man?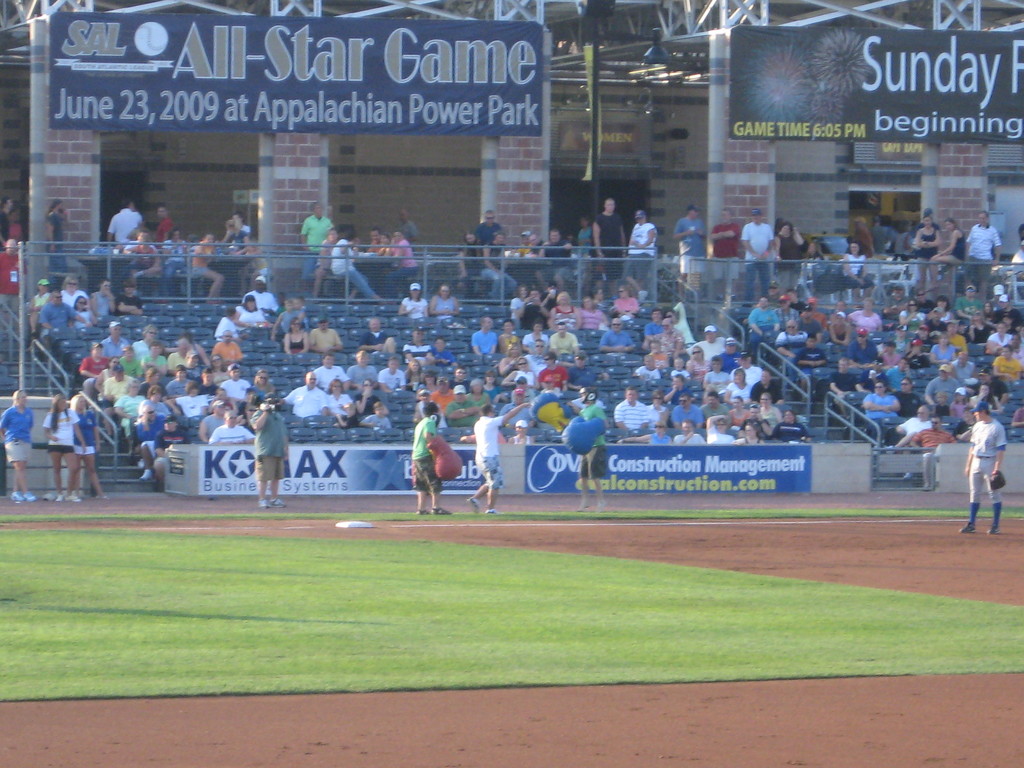
<region>426, 336, 453, 369</region>
